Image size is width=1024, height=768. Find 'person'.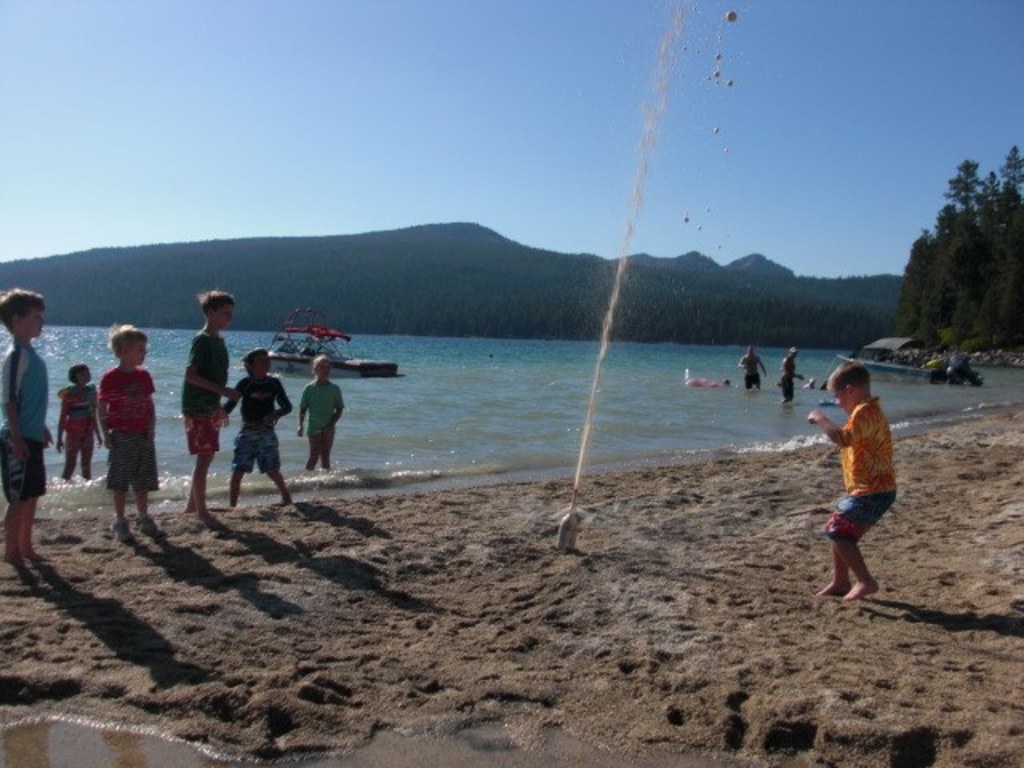
[294, 349, 344, 472].
